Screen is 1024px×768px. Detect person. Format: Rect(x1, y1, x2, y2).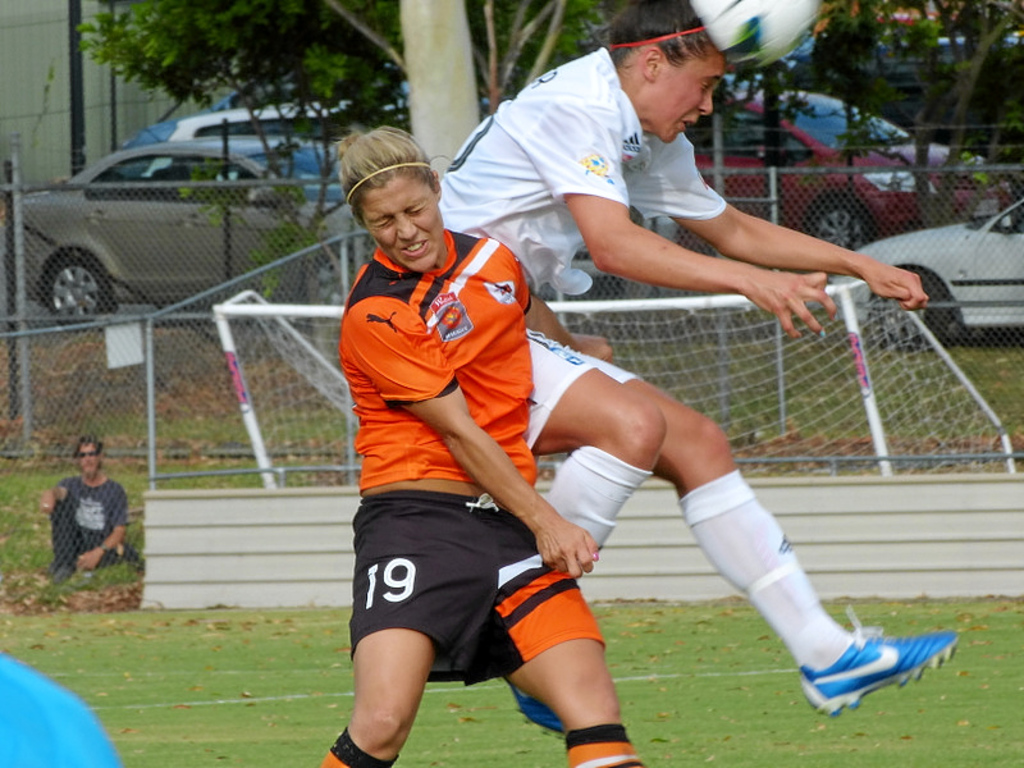
Rect(320, 127, 650, 767).
